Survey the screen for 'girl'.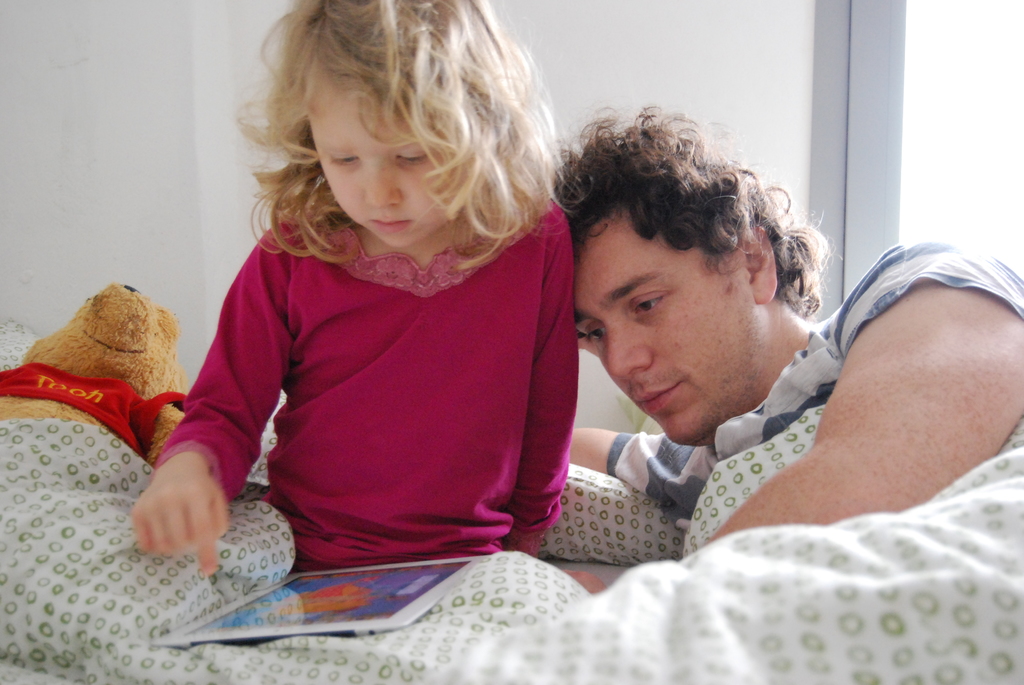
Survey found: (left=124, top=0, right=569, bottom=573).
